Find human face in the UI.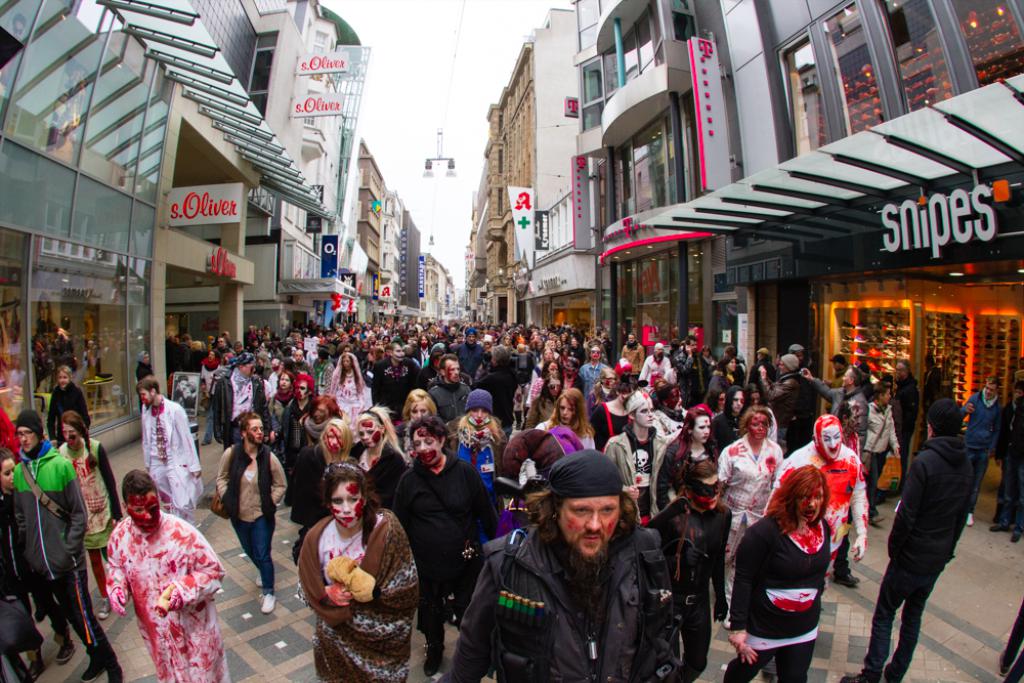
UI element at rect(356, 420, 383, 451).
